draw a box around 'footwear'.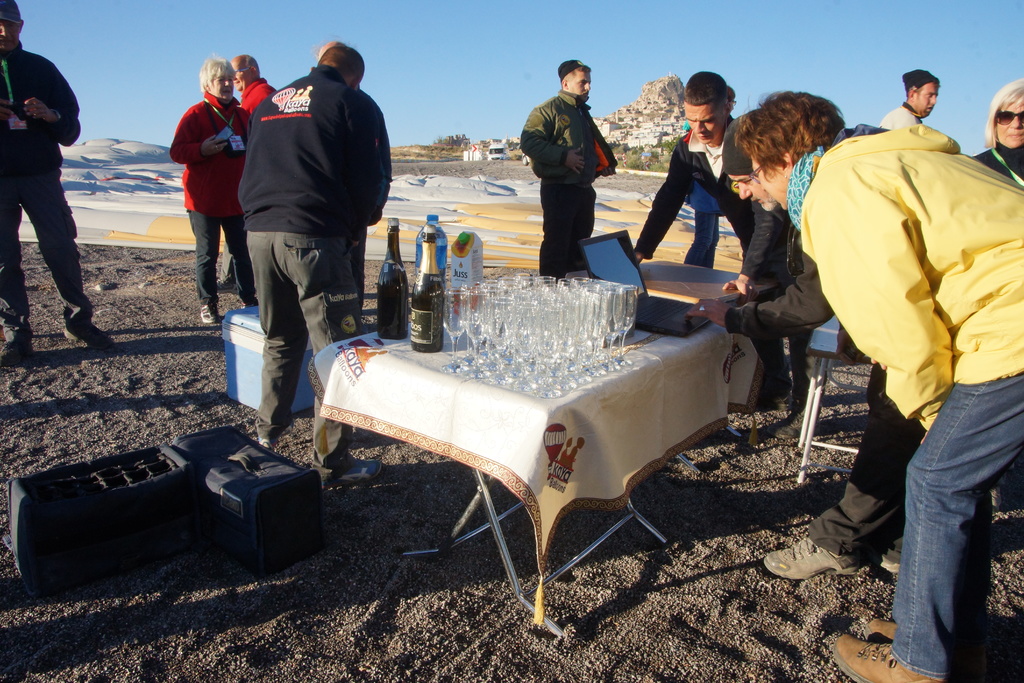
select_region(877, 542, 899, 570).
